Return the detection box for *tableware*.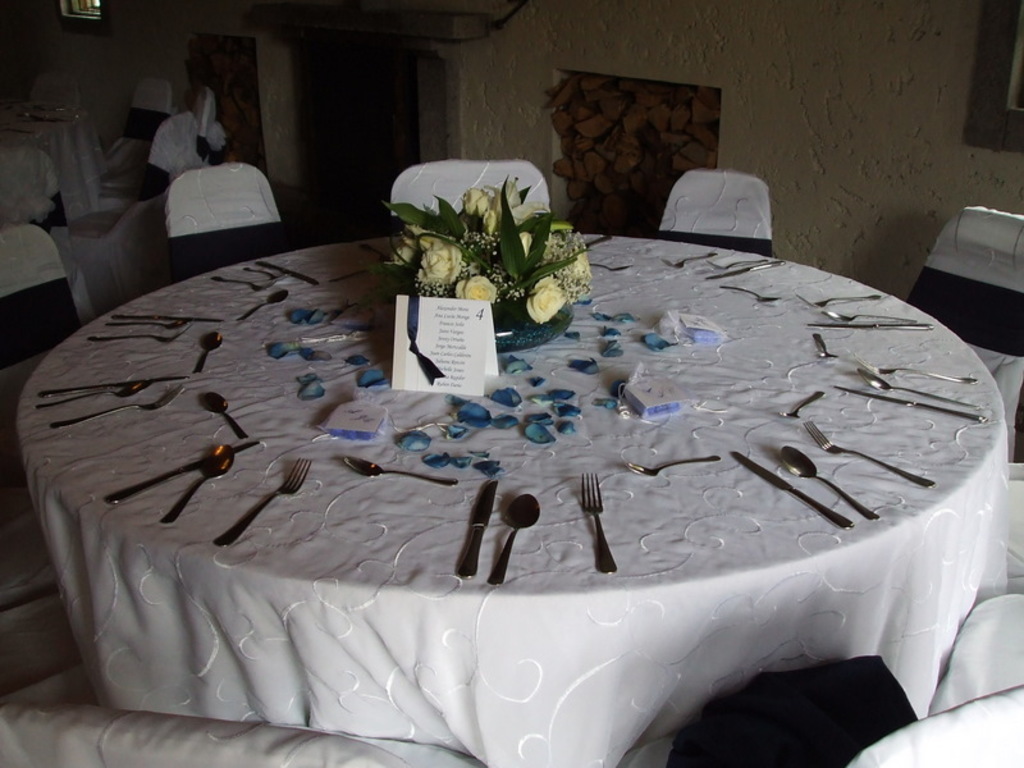
580,468,621,576.
